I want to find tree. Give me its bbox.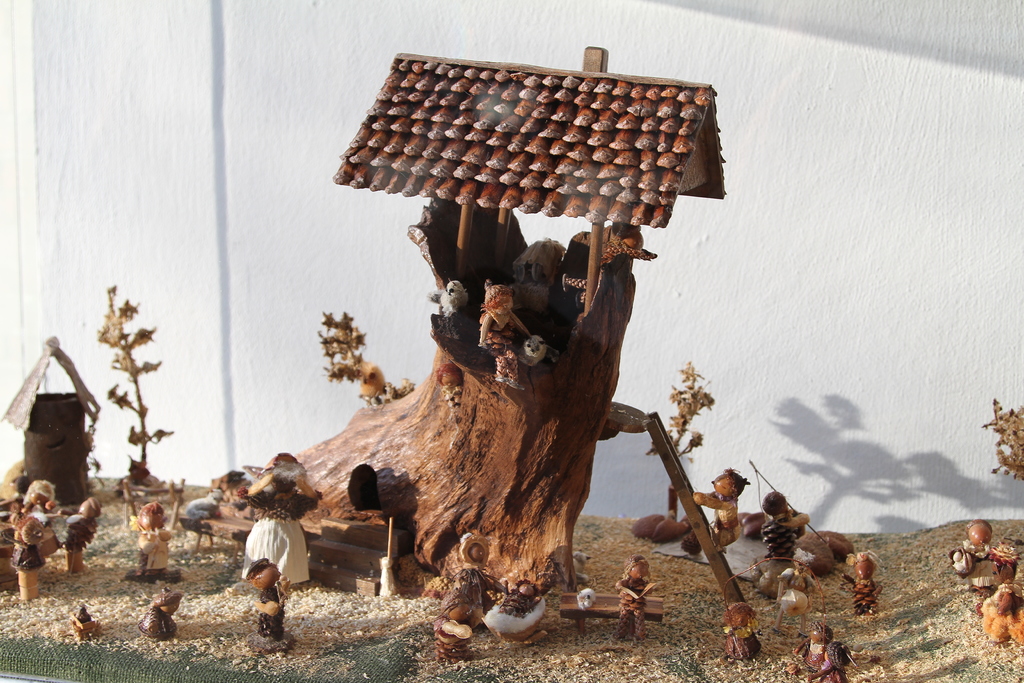
select_region(94, 279, 188, 477).
